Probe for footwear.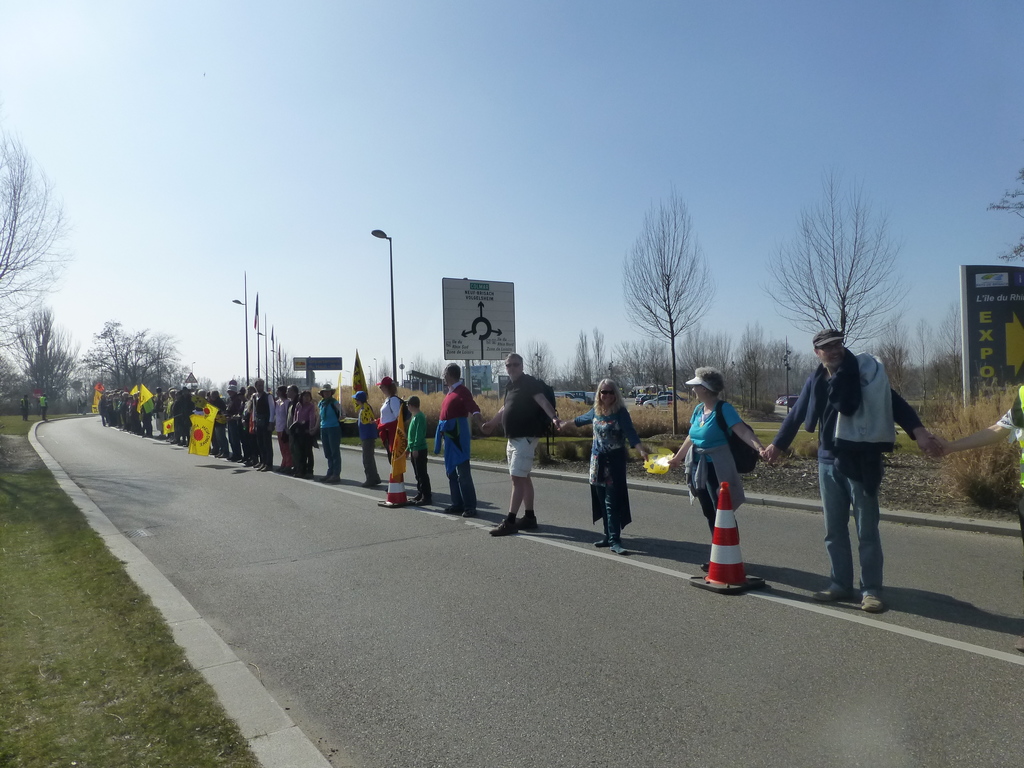
Probe result: x1=610, y1=543, x2=628, y2=552.
